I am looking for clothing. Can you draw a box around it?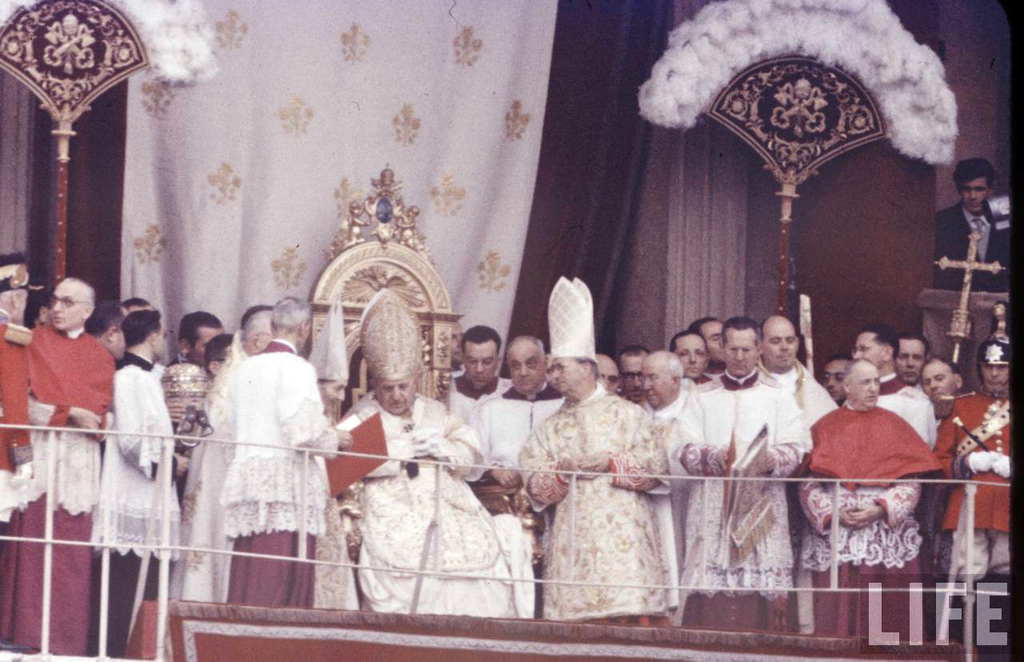
Sure, the bounding box is {"x1": 758, "y1": 358, "x2": 832, "y2": 423}.
